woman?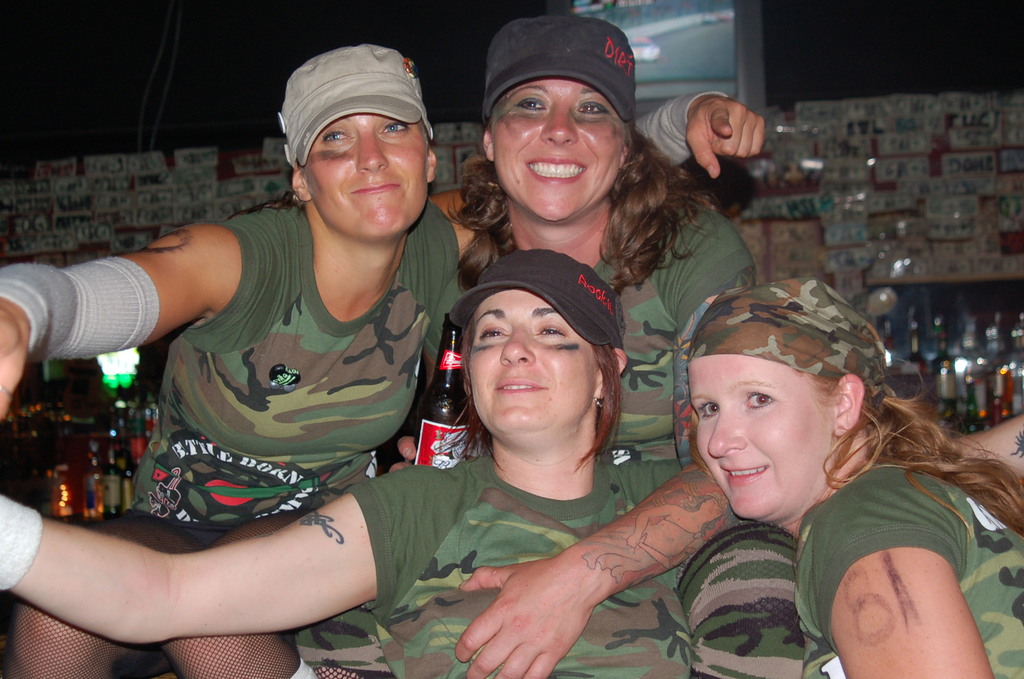
(left=294, top=10, right=808, bottom=678)
